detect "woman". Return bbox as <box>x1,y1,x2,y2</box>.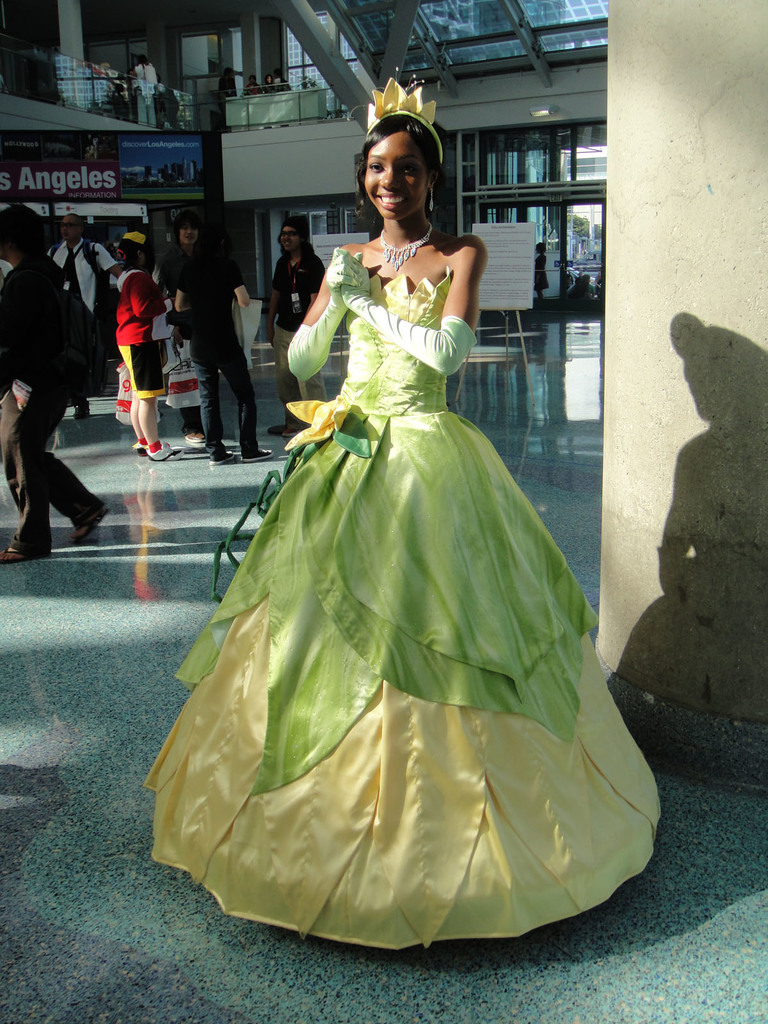
<box>109,225,184,466</box>.
